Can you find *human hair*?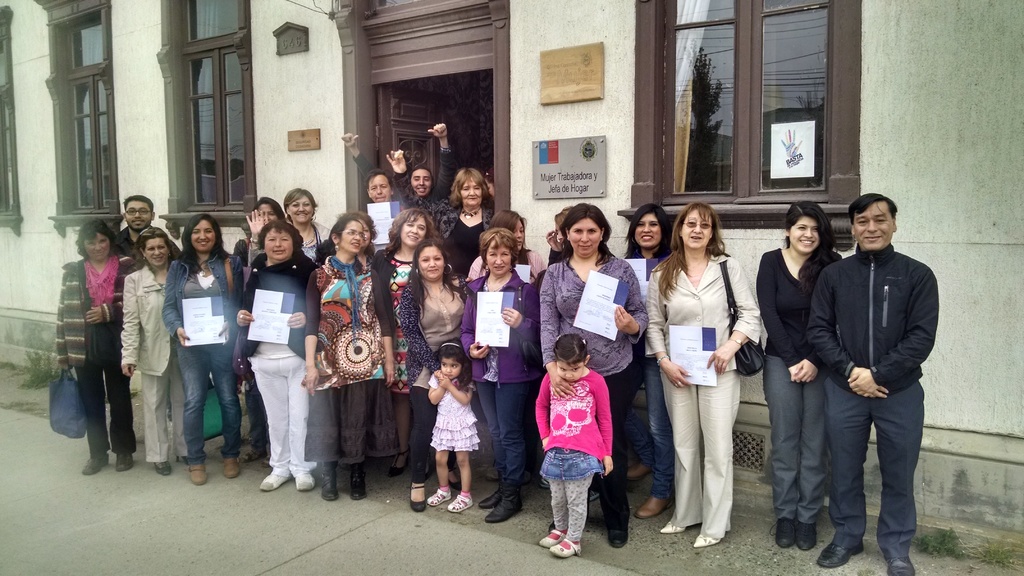
Yes, bounding box: (120, 191, 159, 213).
